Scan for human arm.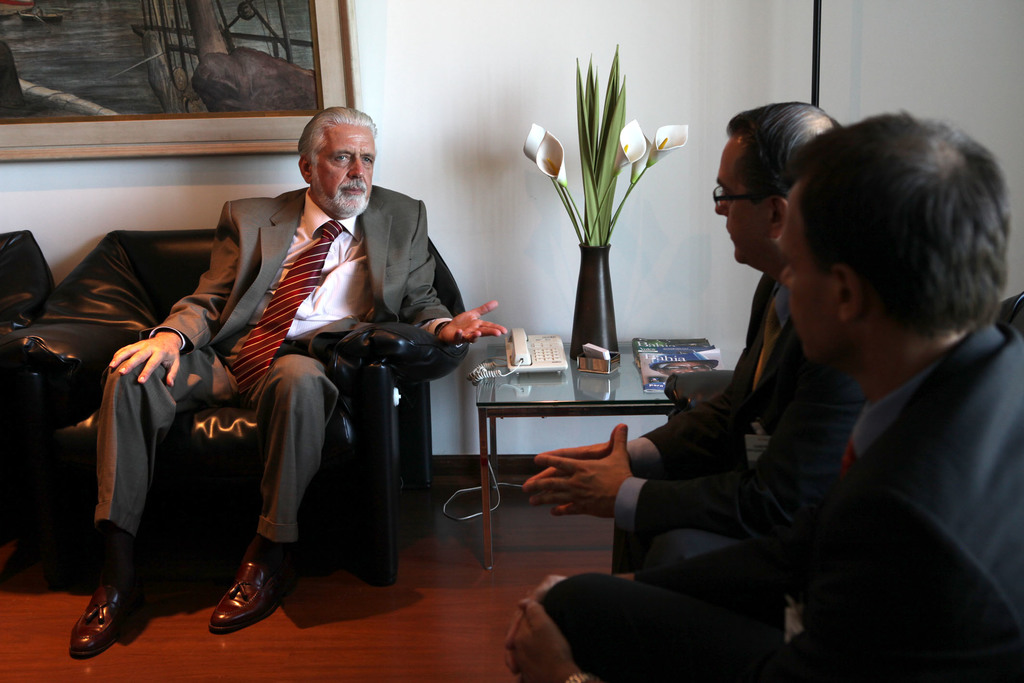
Scan result: <bbox>104, 199, 244, 386</bbox>.
